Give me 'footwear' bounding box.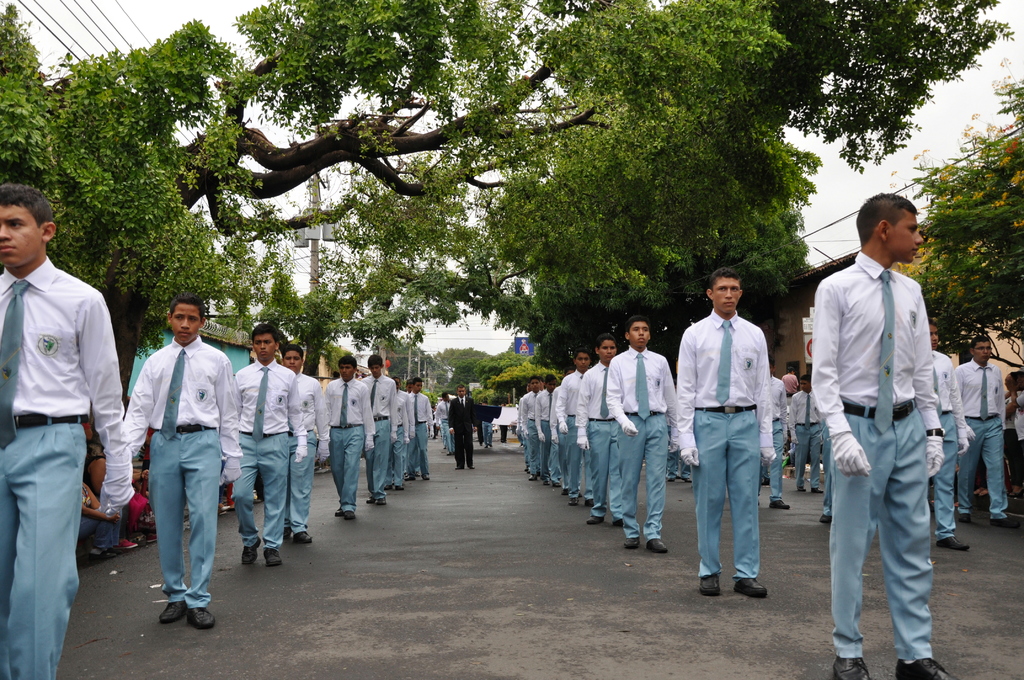
x1=365 y1=494 x2=374 y2=505.
